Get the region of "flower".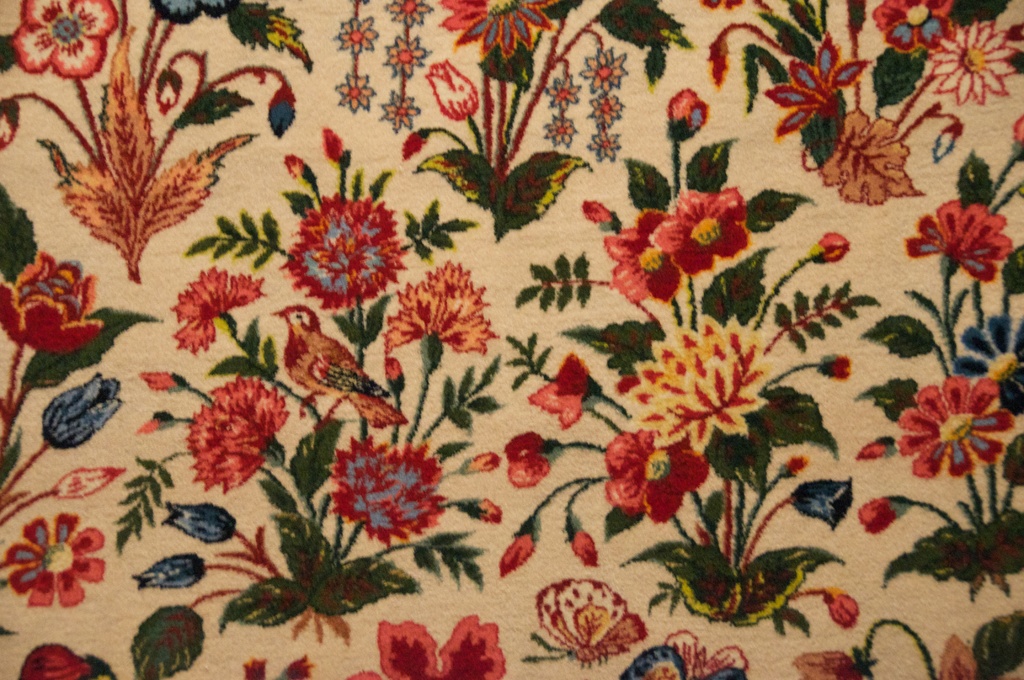
x1=323, y1=440, x2=447, y2=546.
